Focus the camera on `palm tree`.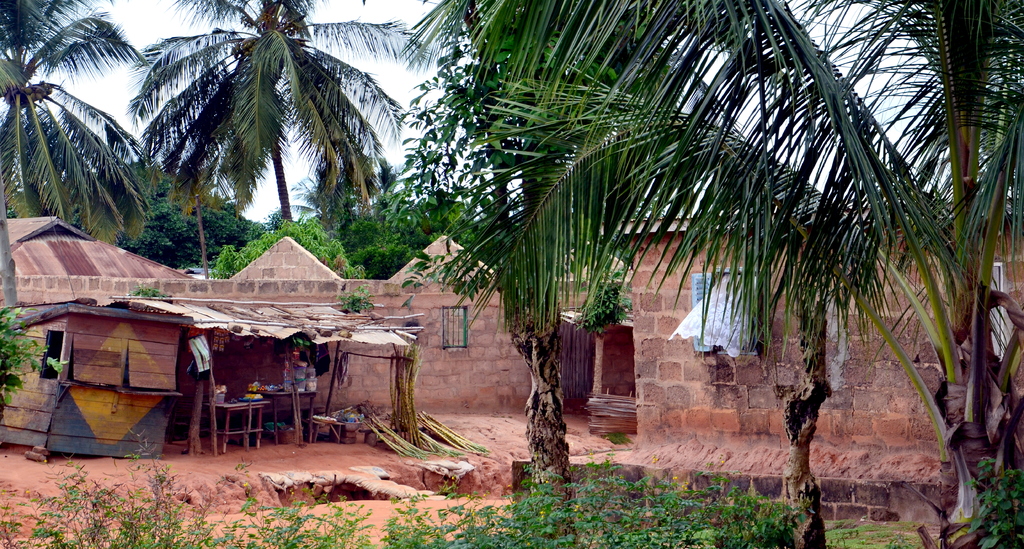
Focus region: <bbox>827, 0, 1016, 220</bbox>.
